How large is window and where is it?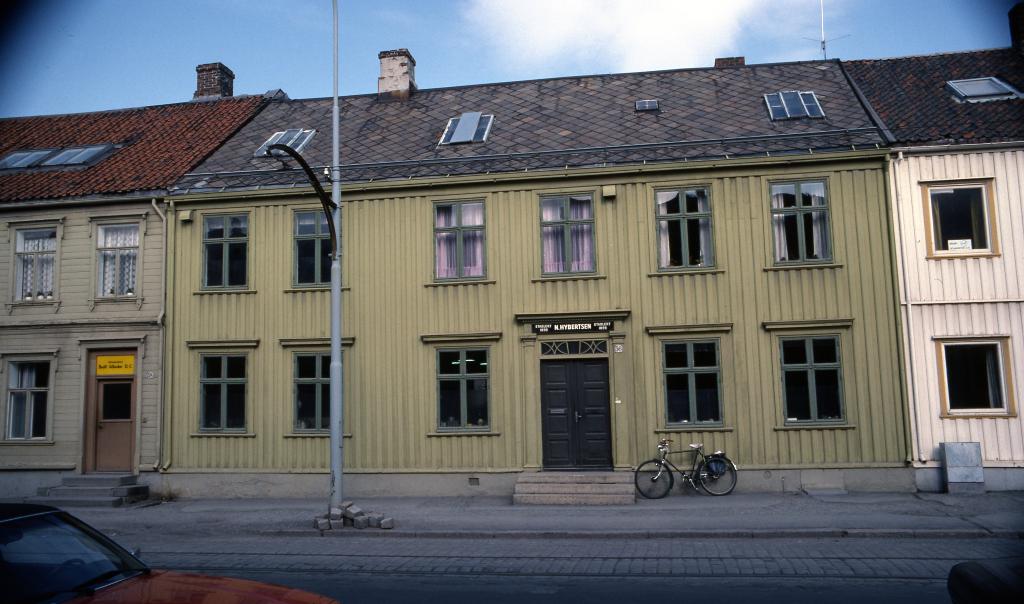
Bounding box: (659,337,725,427).
